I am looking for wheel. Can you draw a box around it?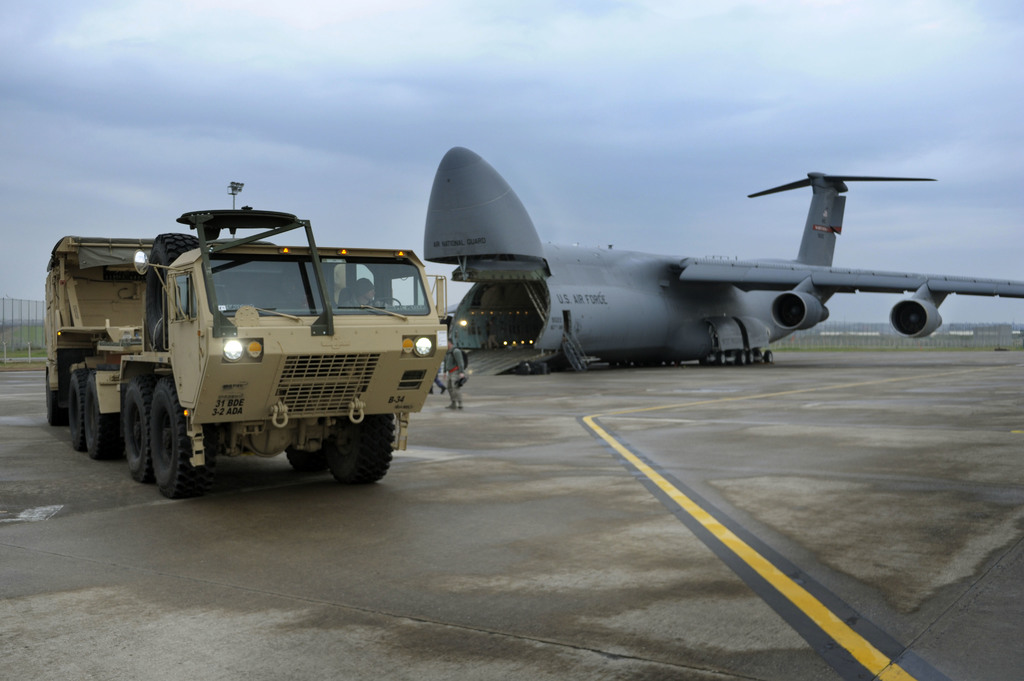
Sure, the bounding box is (326,408,397,483).
